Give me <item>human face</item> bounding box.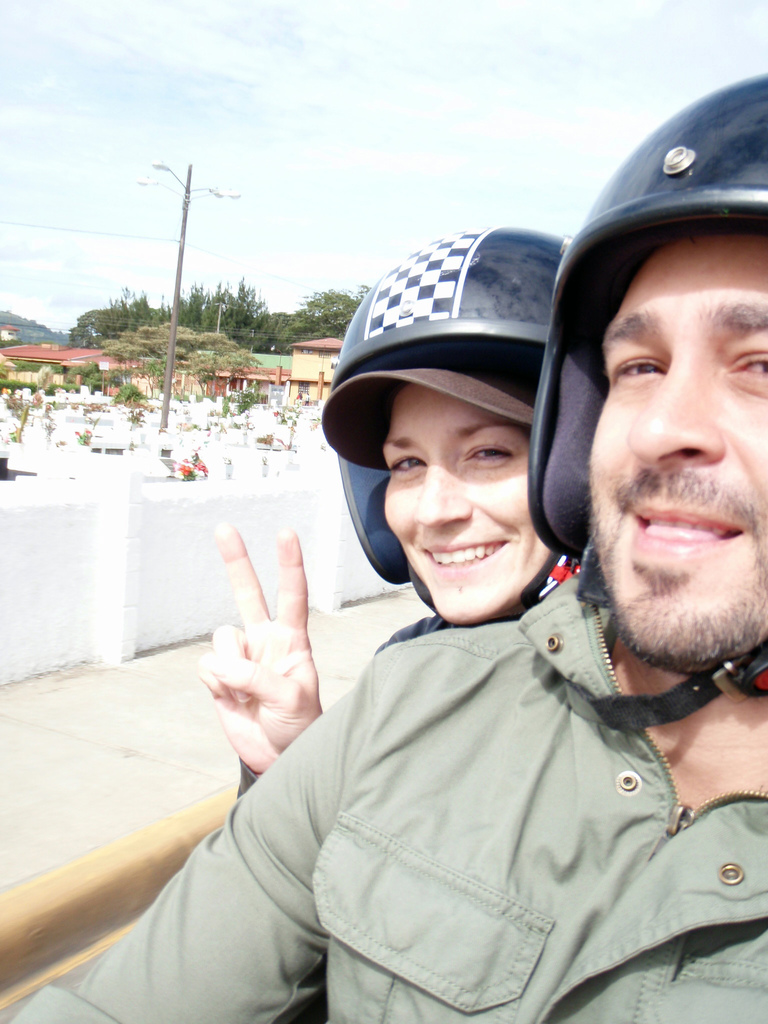
region(384, 387, 554, 621).
